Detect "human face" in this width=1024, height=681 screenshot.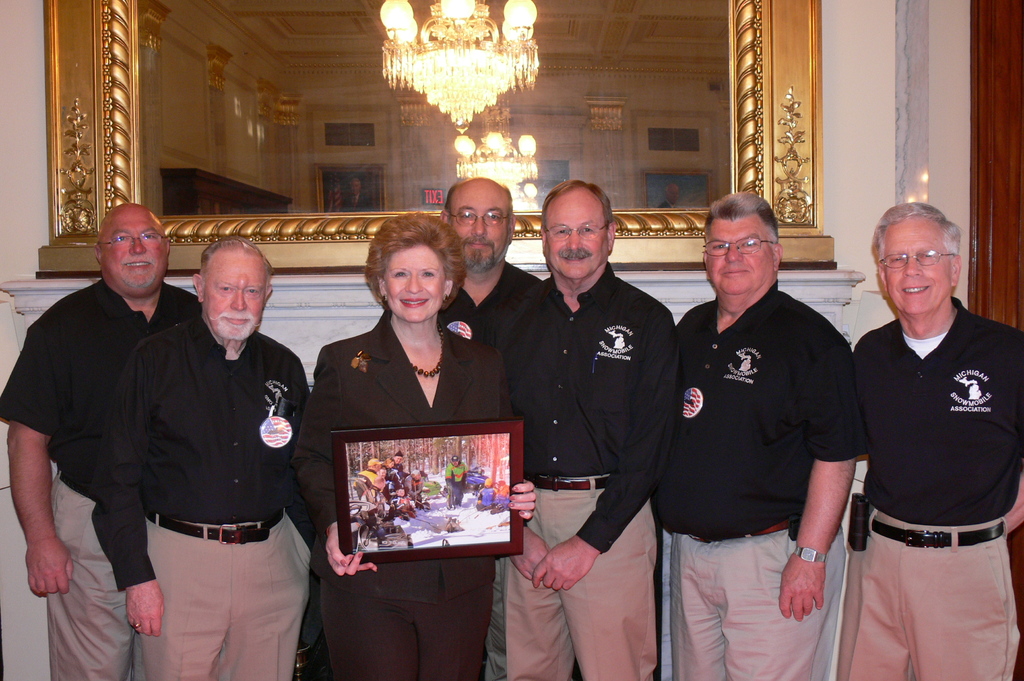
Detection: 383:246:448:326.
